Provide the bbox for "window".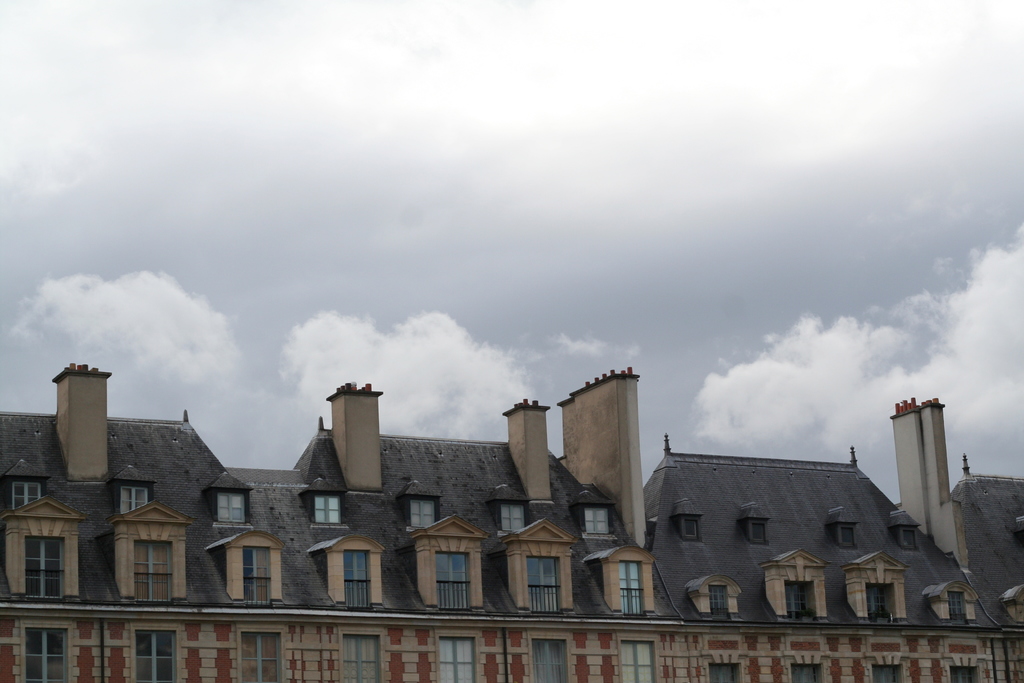
712, 587, 730, 613.
